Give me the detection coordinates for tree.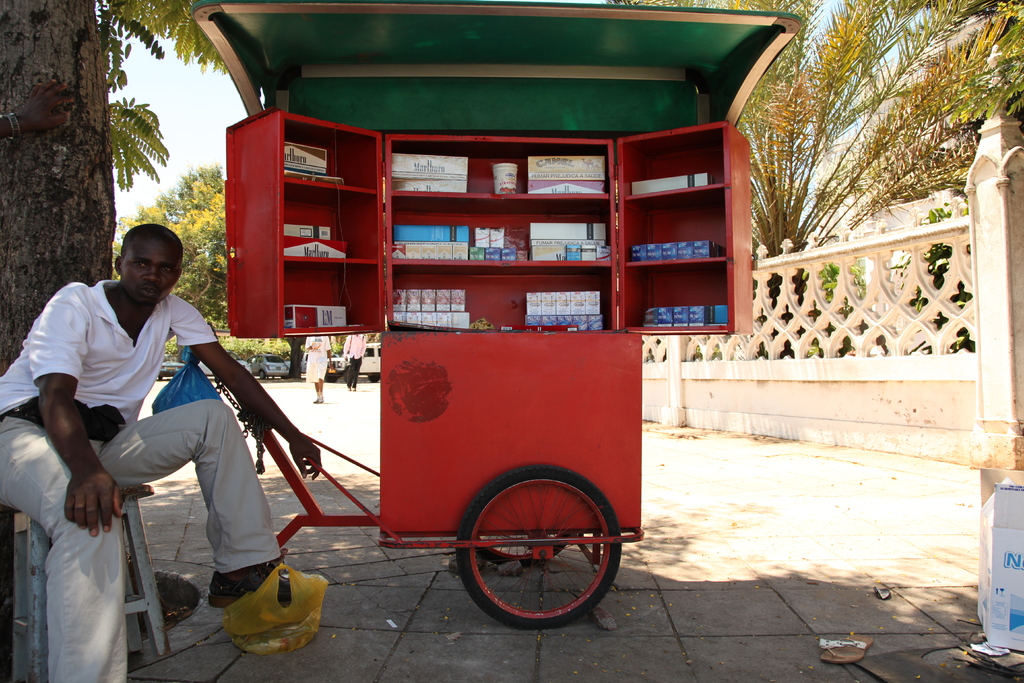
Rect(602, 0, 1022, 361).
